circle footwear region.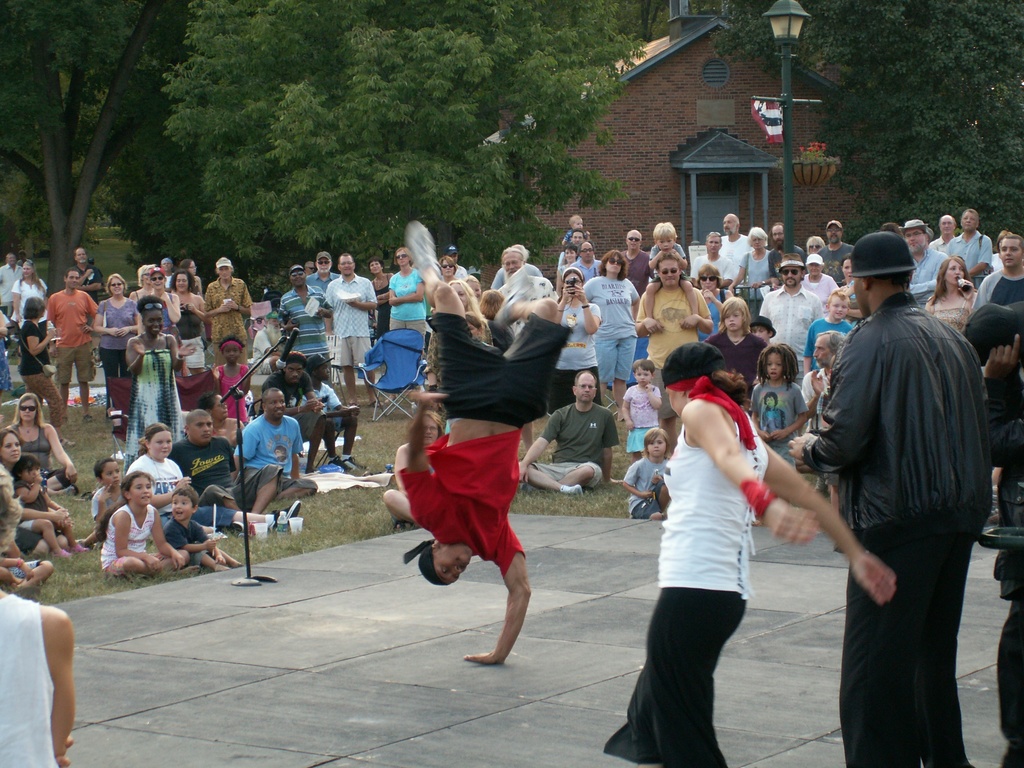
Region: 495 268 532 328.
